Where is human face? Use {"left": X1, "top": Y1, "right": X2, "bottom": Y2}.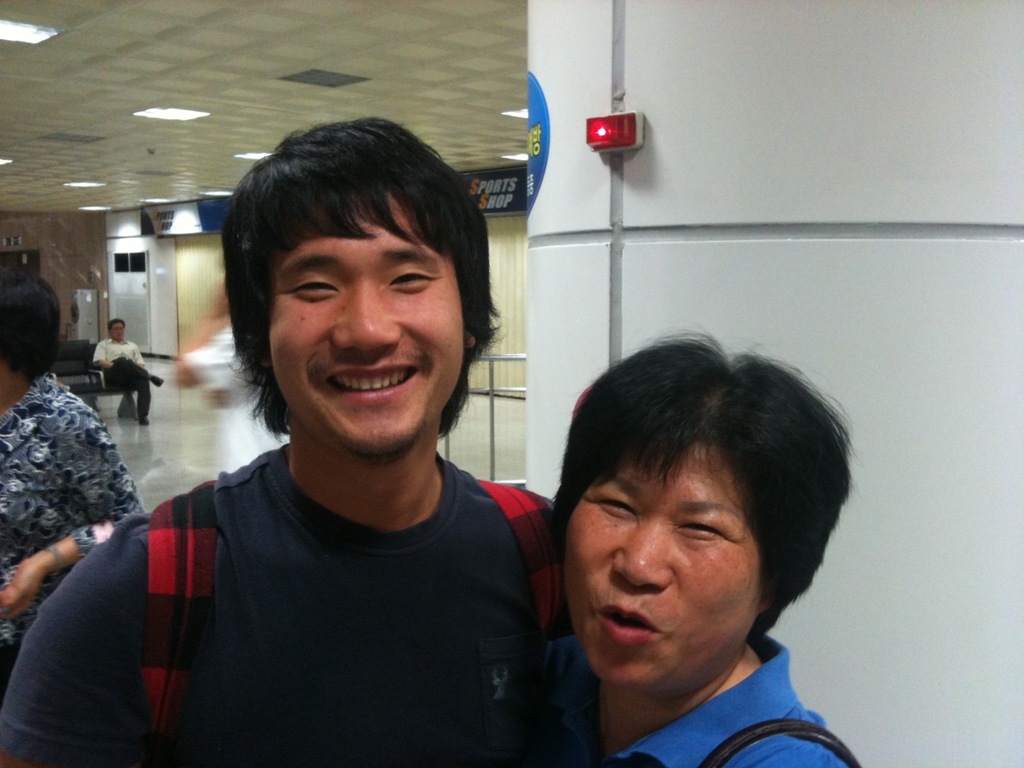
{"left": 267, "top": 198, "right": 462, "bottom": 454}.
